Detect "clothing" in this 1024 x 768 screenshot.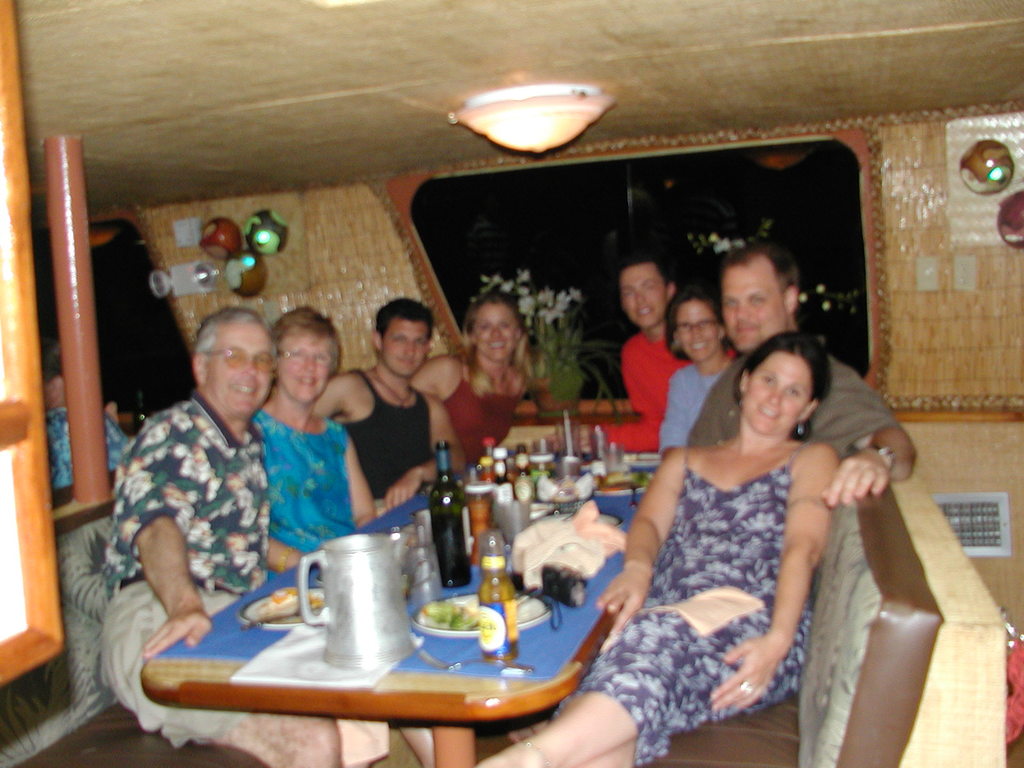
Detection: (left=684, top=346, right=897, bottom=445).
